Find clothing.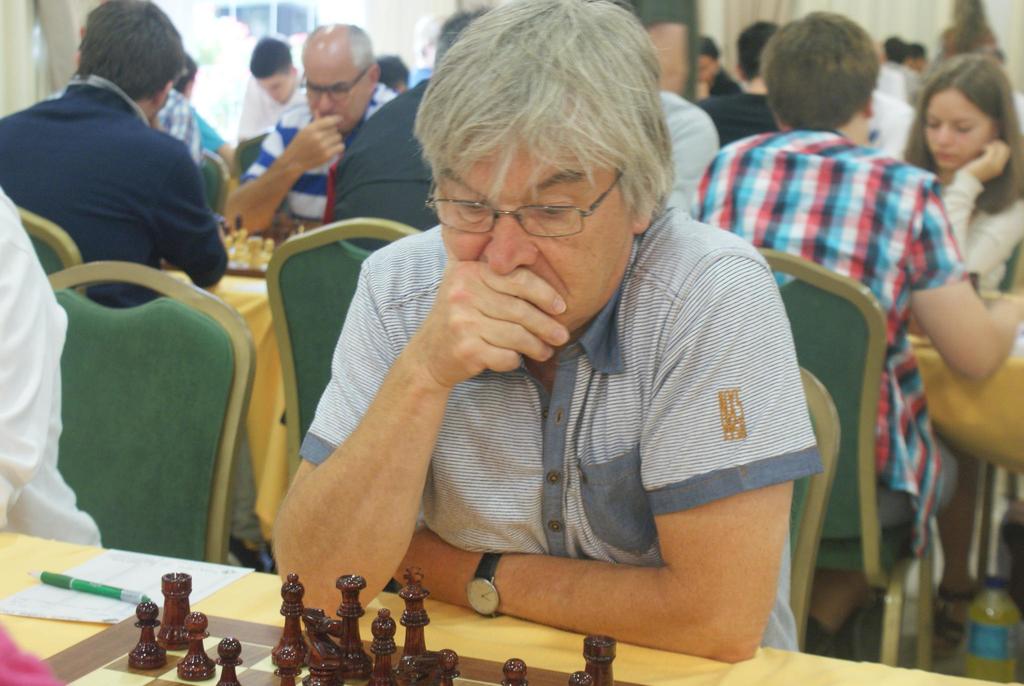
[left=232, top=67, right=308, bottom=145].
